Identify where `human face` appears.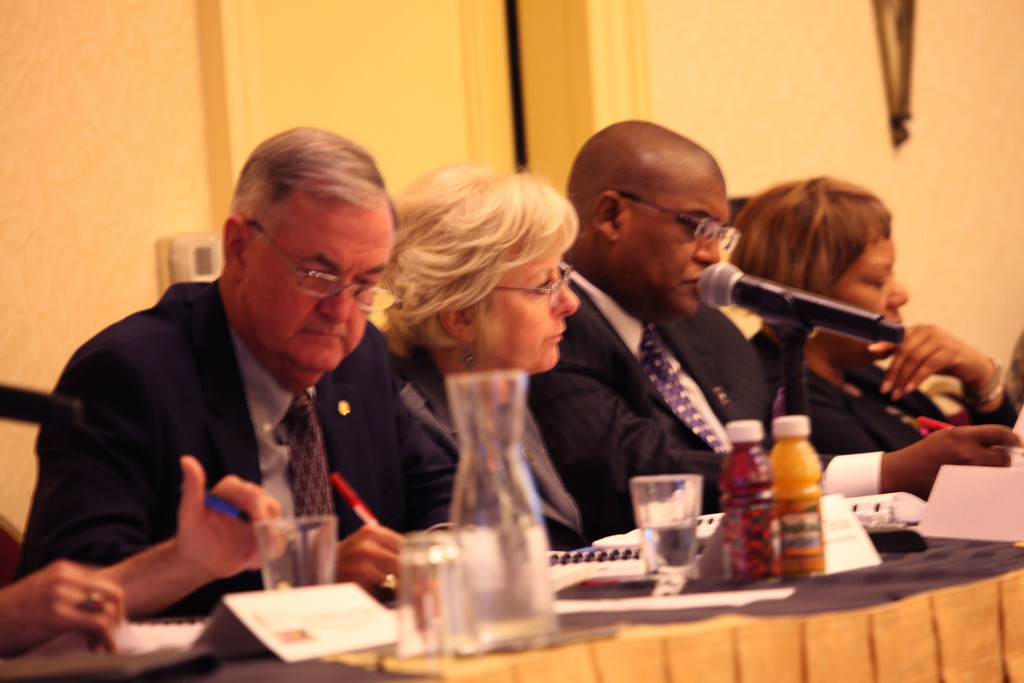
Appears at [614,175,723,317].
